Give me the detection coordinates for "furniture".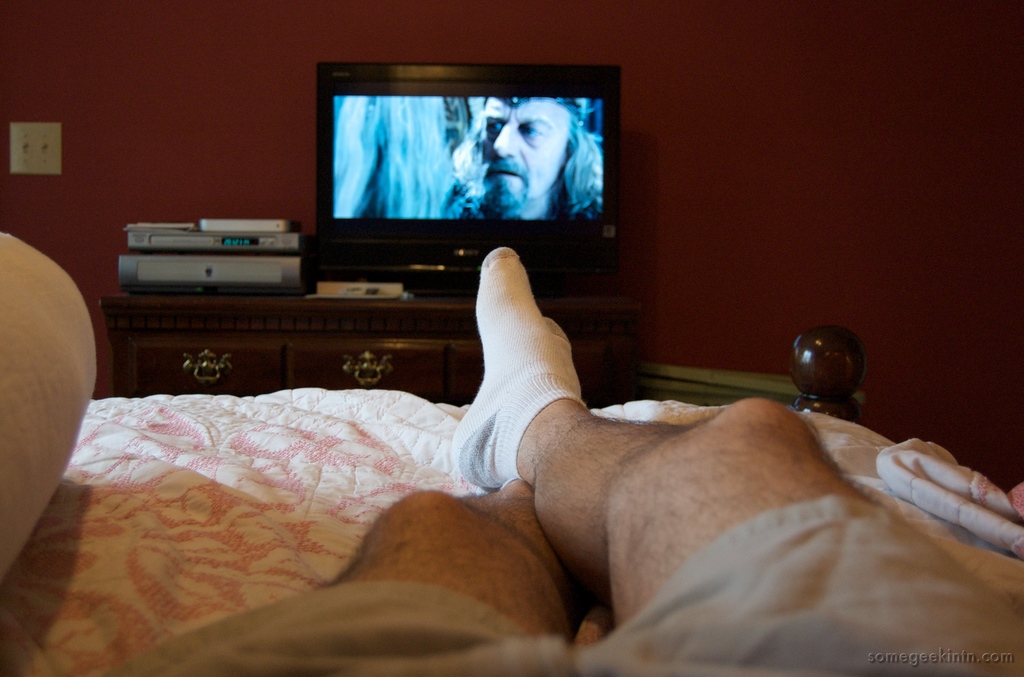
BBox(0, 319, 1023, 675).
